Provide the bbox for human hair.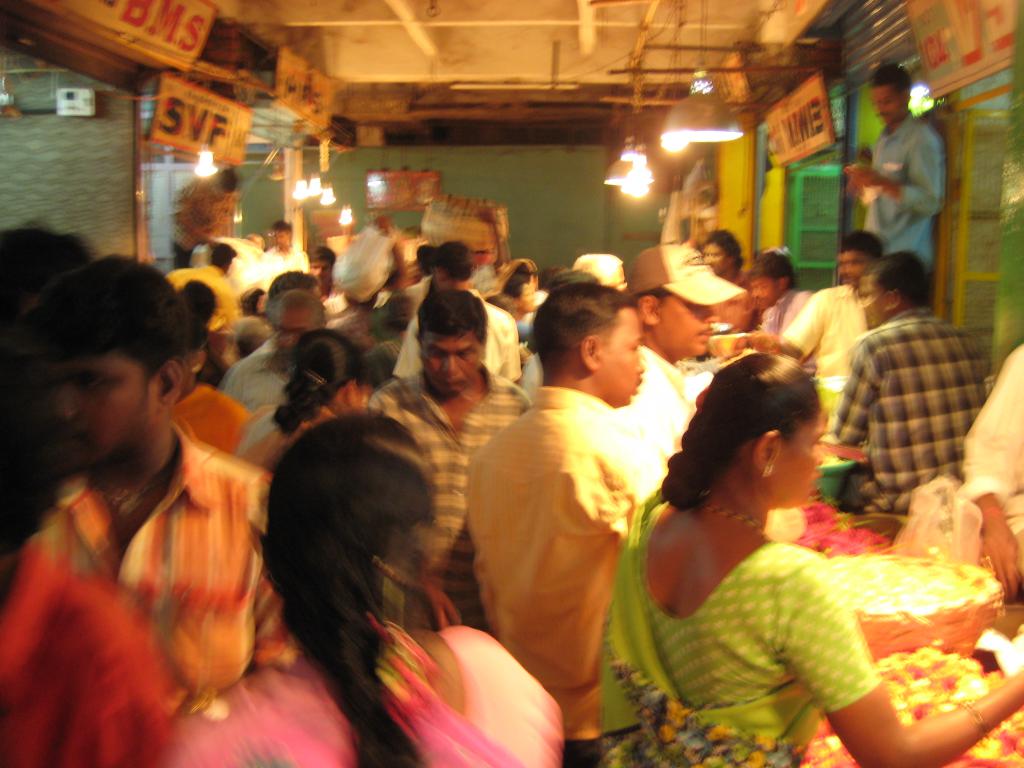
[437,241,472,284].
